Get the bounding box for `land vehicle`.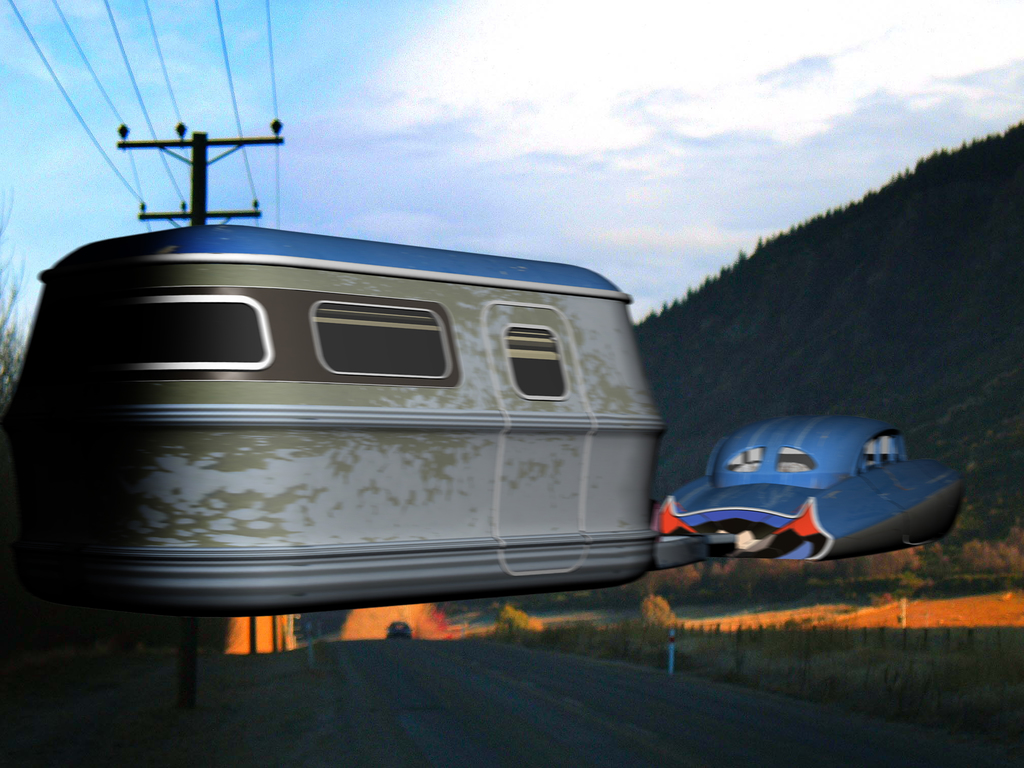
[647,412,943,575].
